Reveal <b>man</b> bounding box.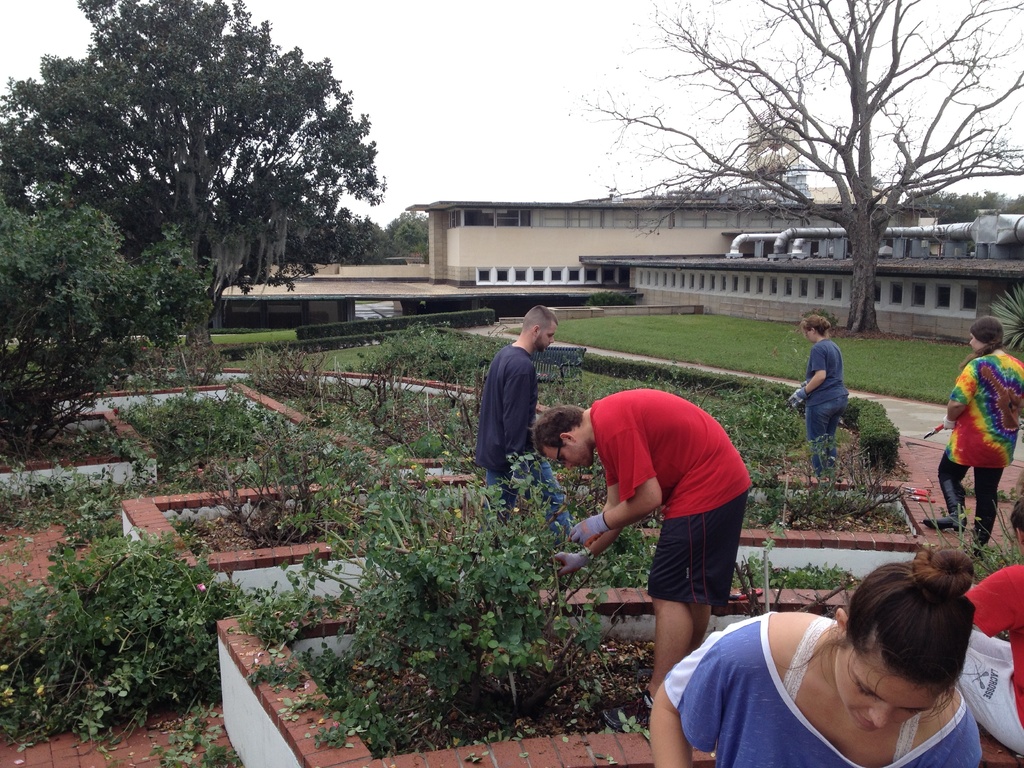
Revealed: 527,392,755,692.
